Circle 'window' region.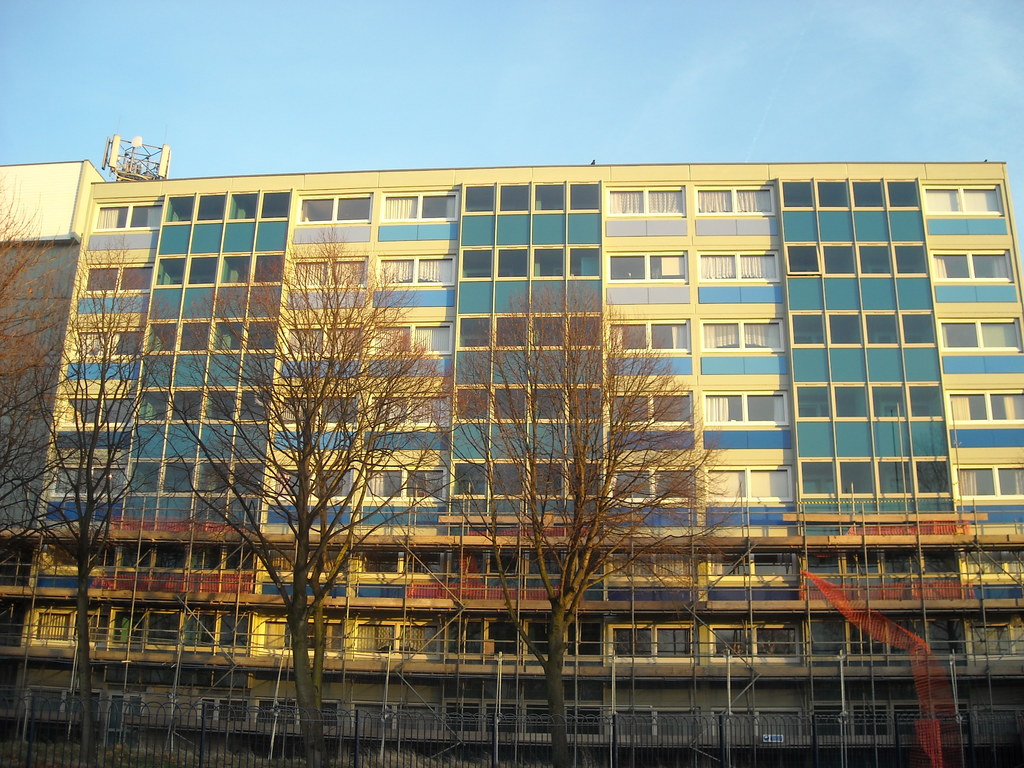
Region: box(467, 182, 498, 210).
